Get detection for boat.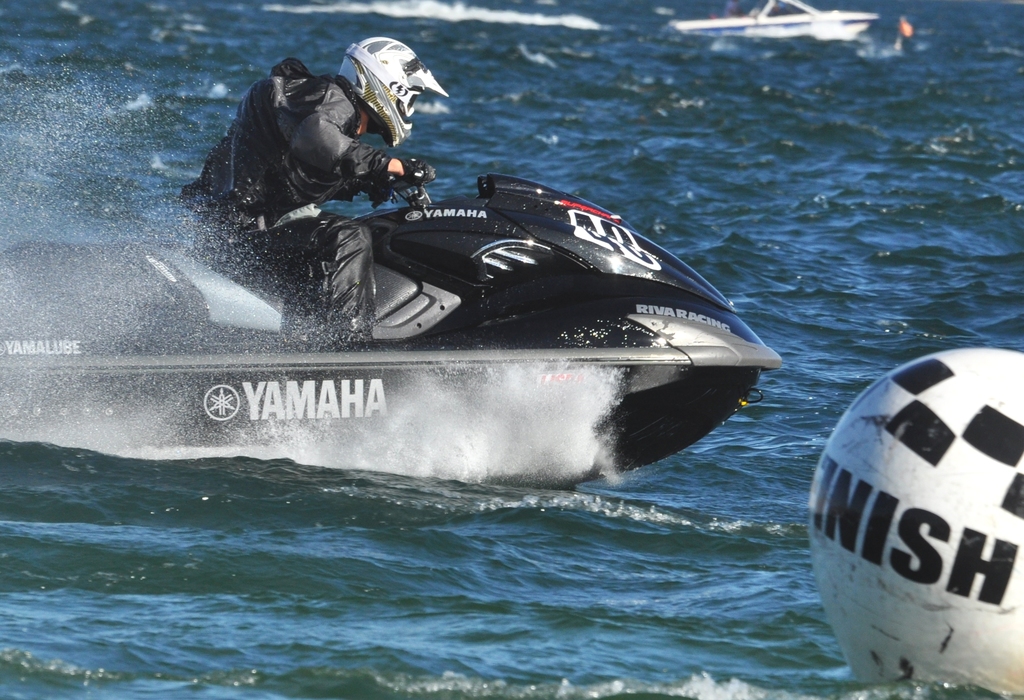
Detection: (68,104,803,513).
